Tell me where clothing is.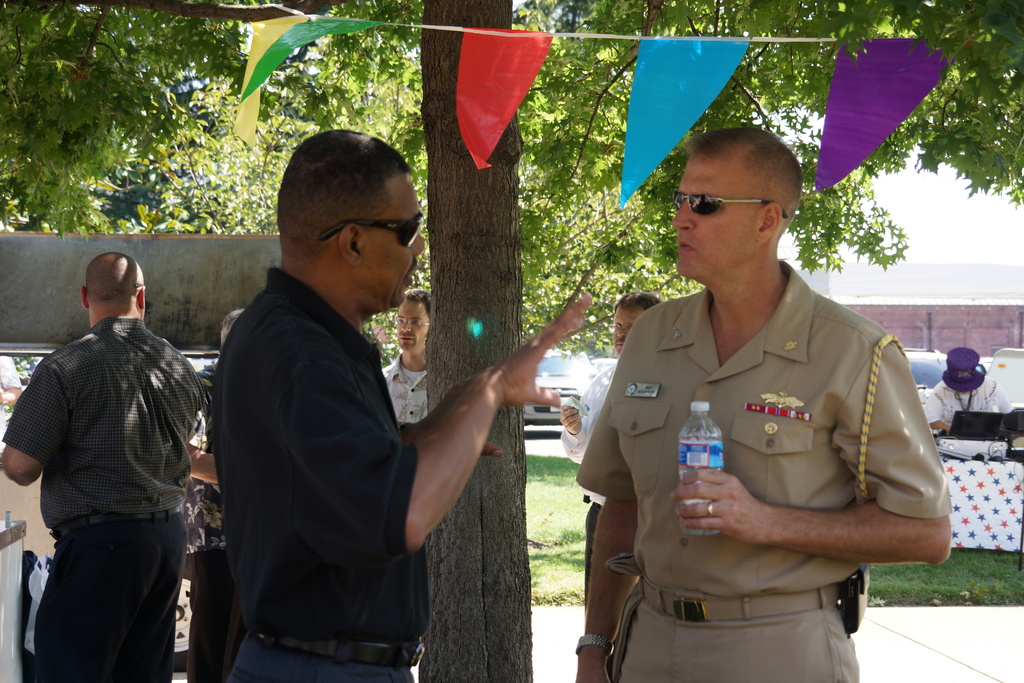
clothing is at 6 318 202 682.
